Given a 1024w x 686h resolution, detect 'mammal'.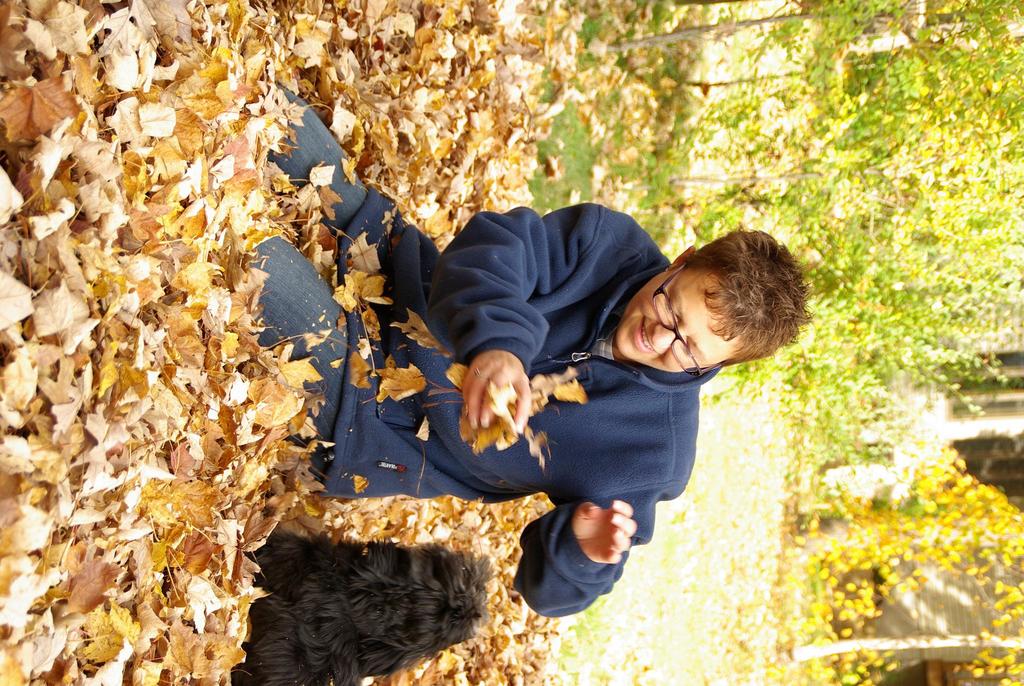
(left=246, top=92, right=817, bottom=618).
